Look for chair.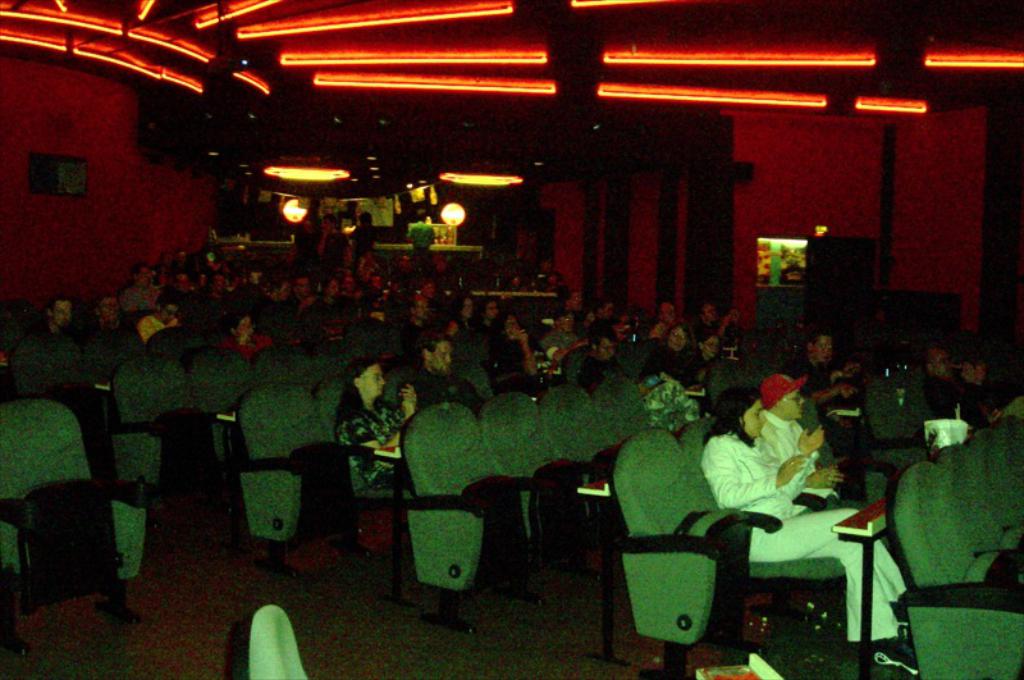
Found: Rect(699, 368, 749, 426).
